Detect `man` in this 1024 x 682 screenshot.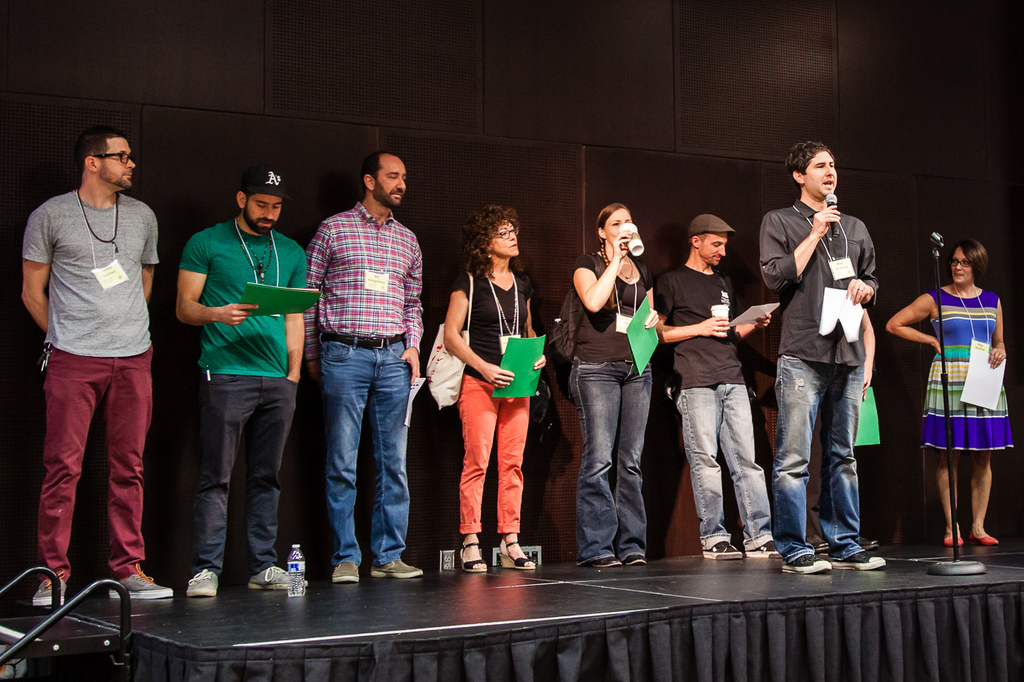
Detection: [left=759, top=139, right=898, bottom=575].
